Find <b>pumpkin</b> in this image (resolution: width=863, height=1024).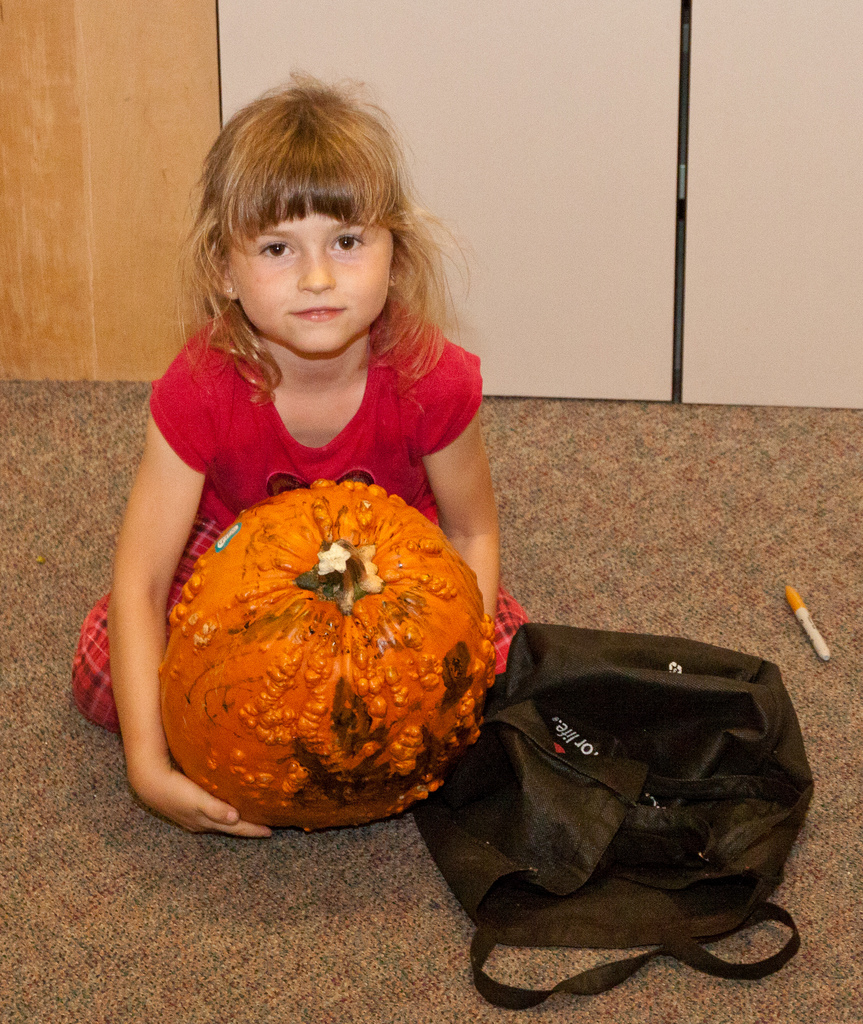
<bbox>152, 476, 492, 833</bbox>.
